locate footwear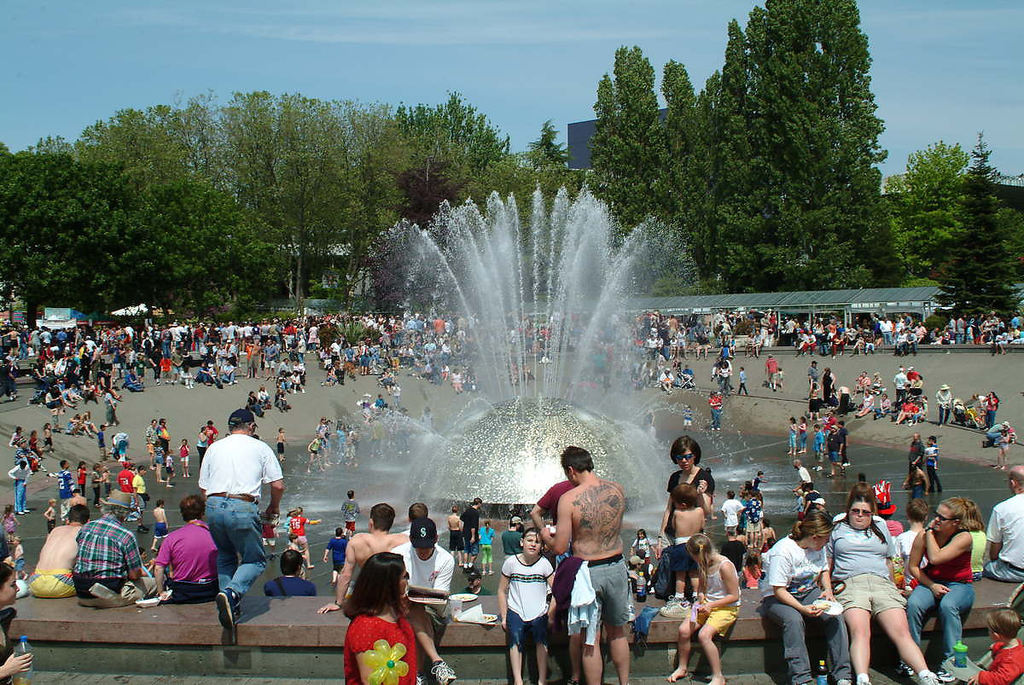
(293,389,295,393)
